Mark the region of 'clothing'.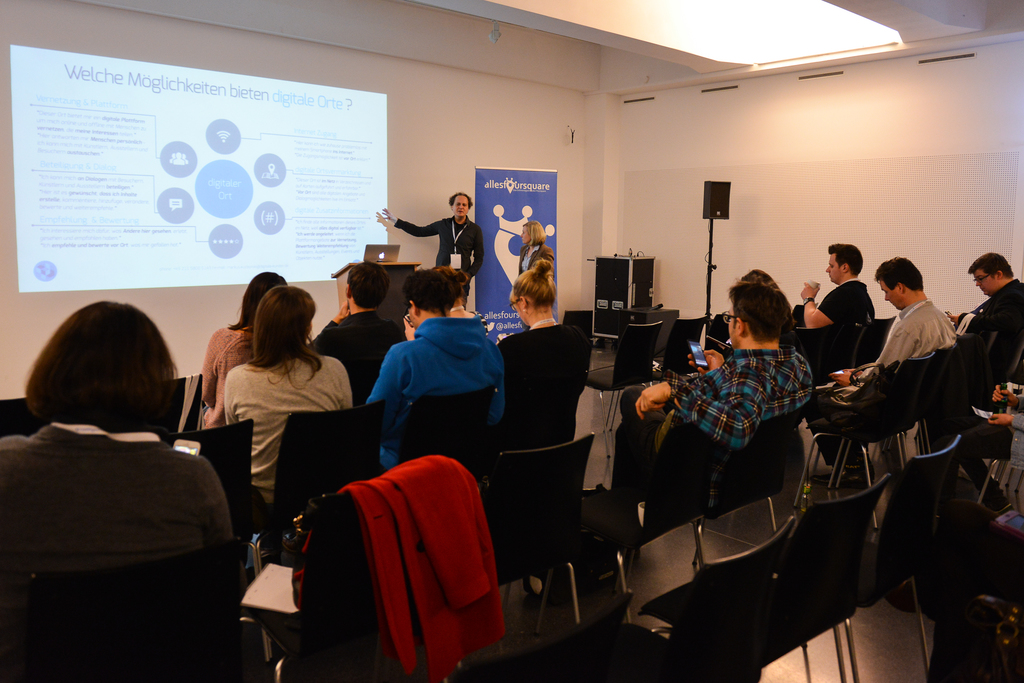
Region: 795, 277, 875, 383.
